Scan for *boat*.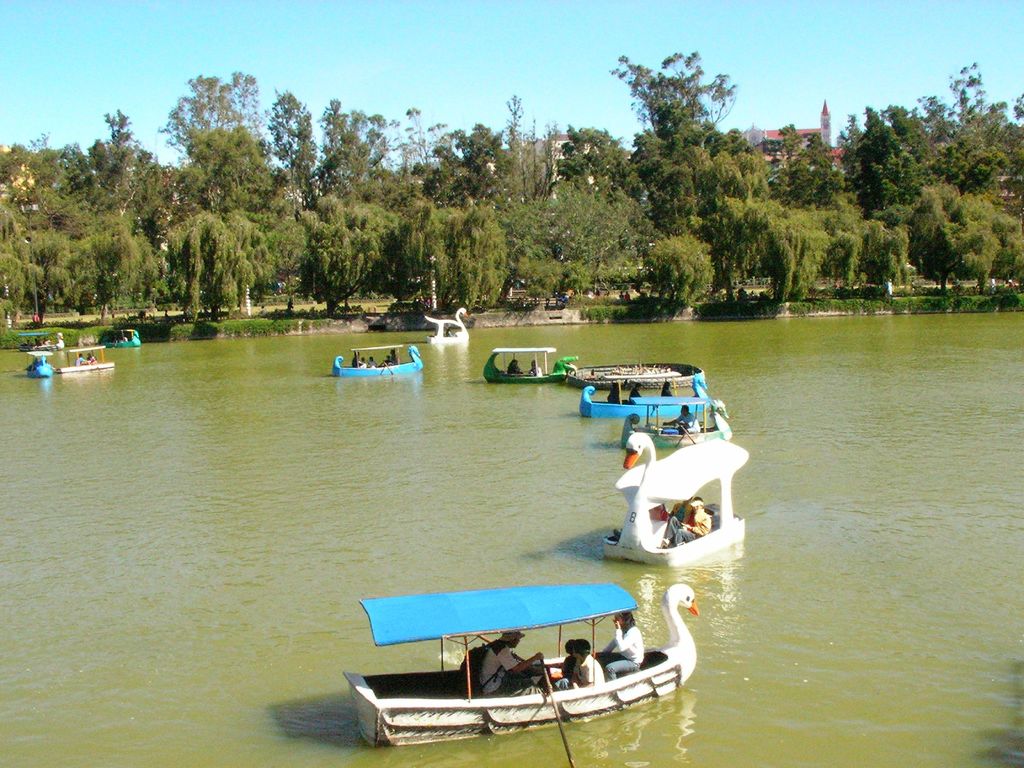
Scan result: [26, 345, 55, 380].
